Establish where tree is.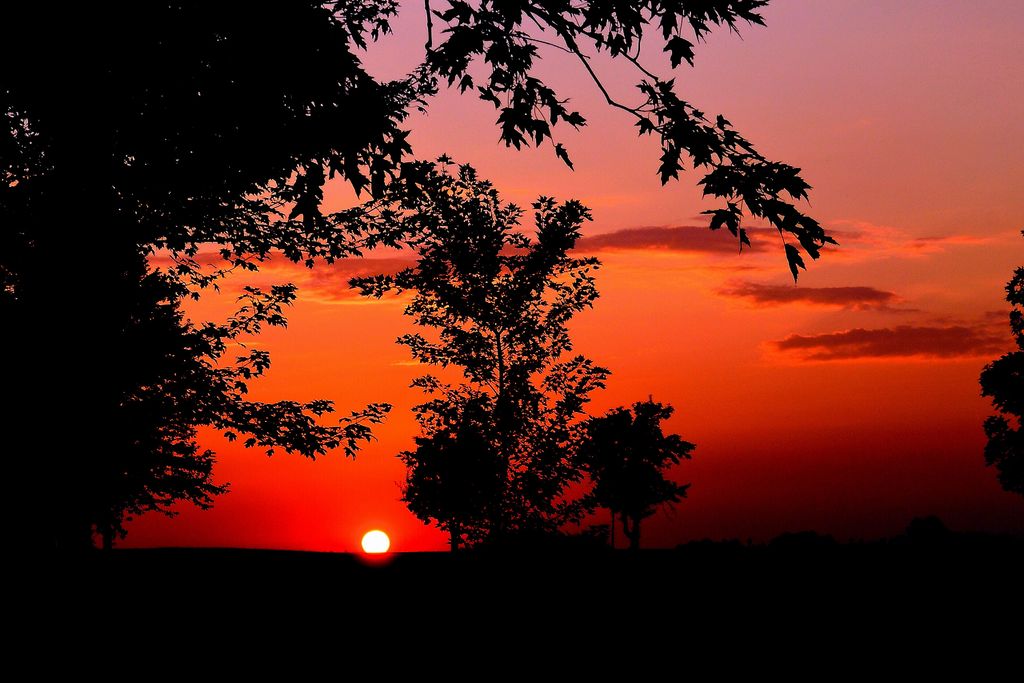
Established at bbox(0, 0, 838, 598).
